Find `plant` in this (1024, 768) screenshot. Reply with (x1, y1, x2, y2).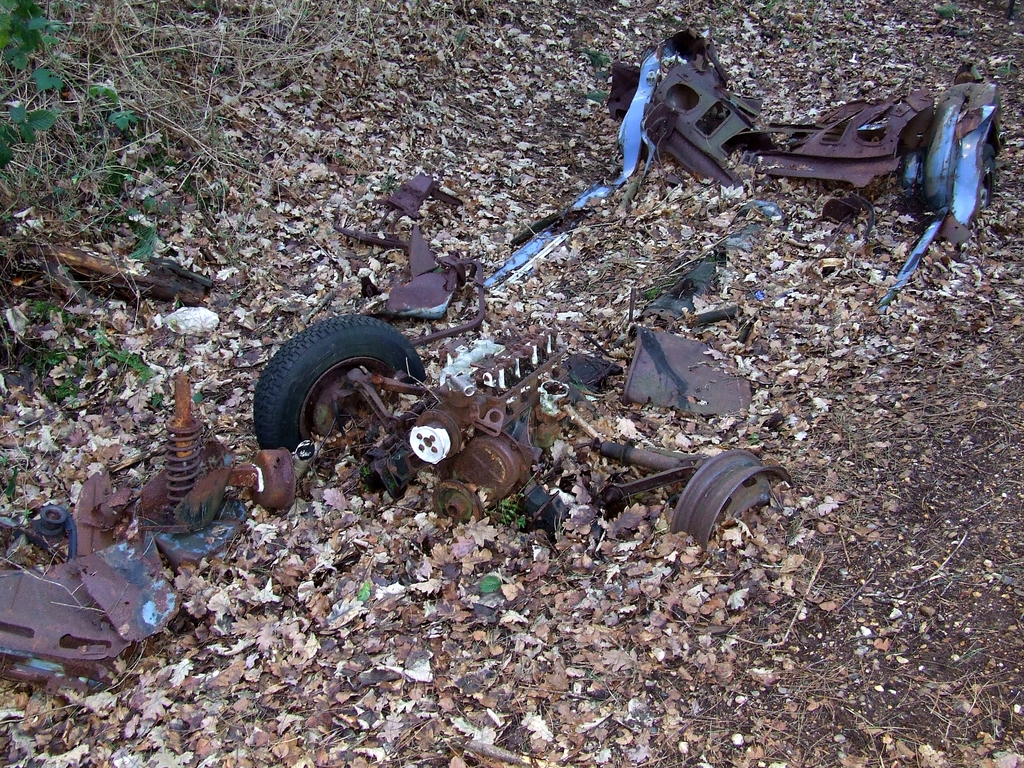
(22, 506, 34, 524).
